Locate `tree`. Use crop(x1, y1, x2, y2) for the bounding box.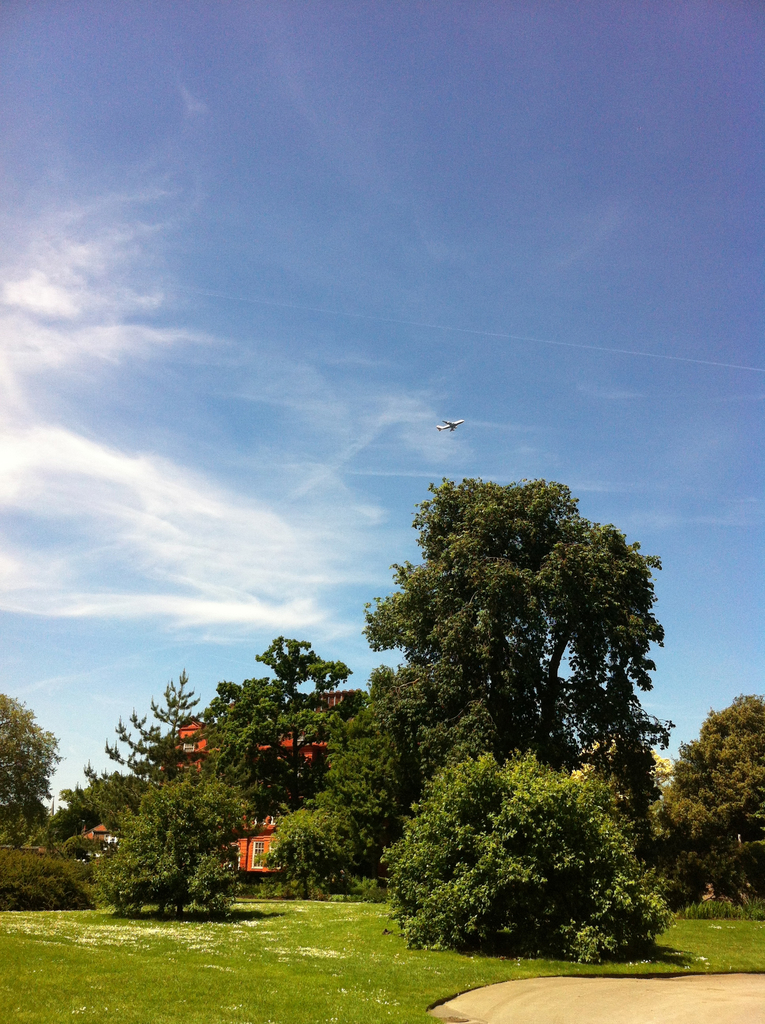
crop(98, 776, 250, 911).
